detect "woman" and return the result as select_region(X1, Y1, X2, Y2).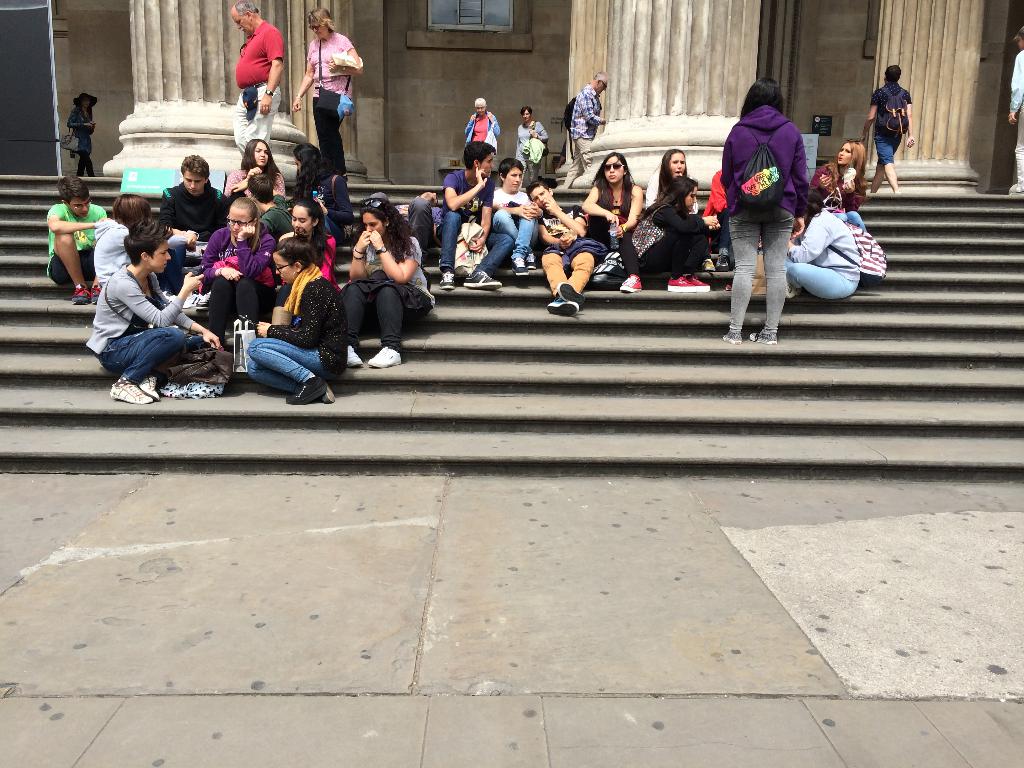
select_region(634, 175, 712, 290).
